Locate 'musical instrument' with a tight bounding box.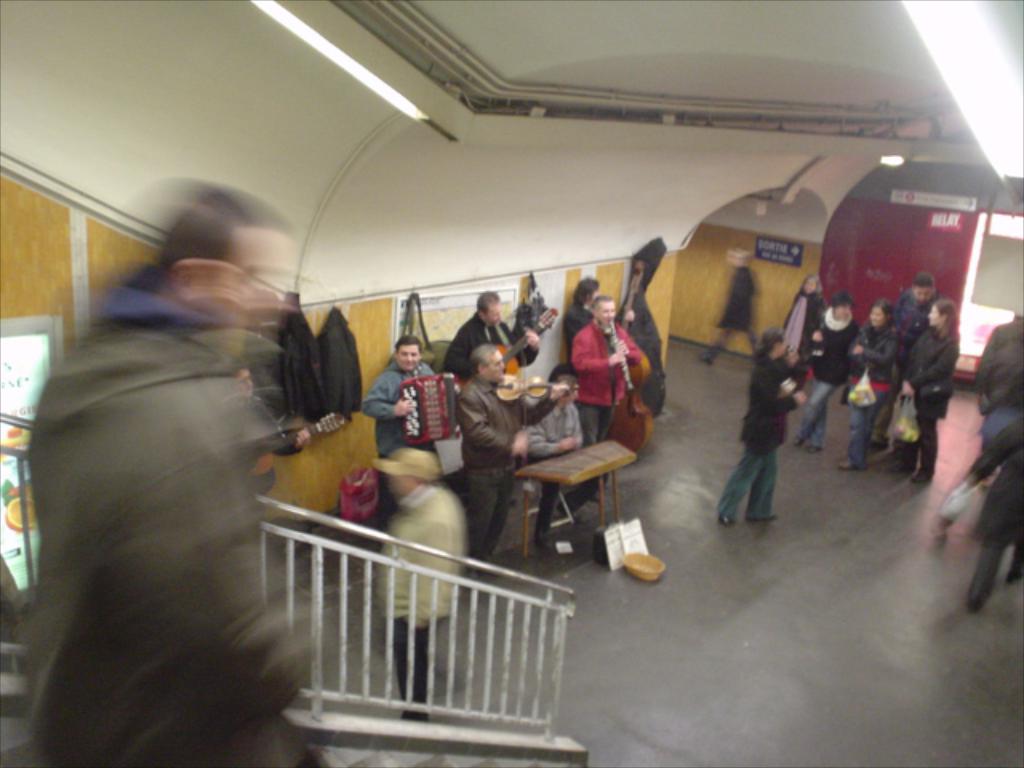
493 352 578 429.
